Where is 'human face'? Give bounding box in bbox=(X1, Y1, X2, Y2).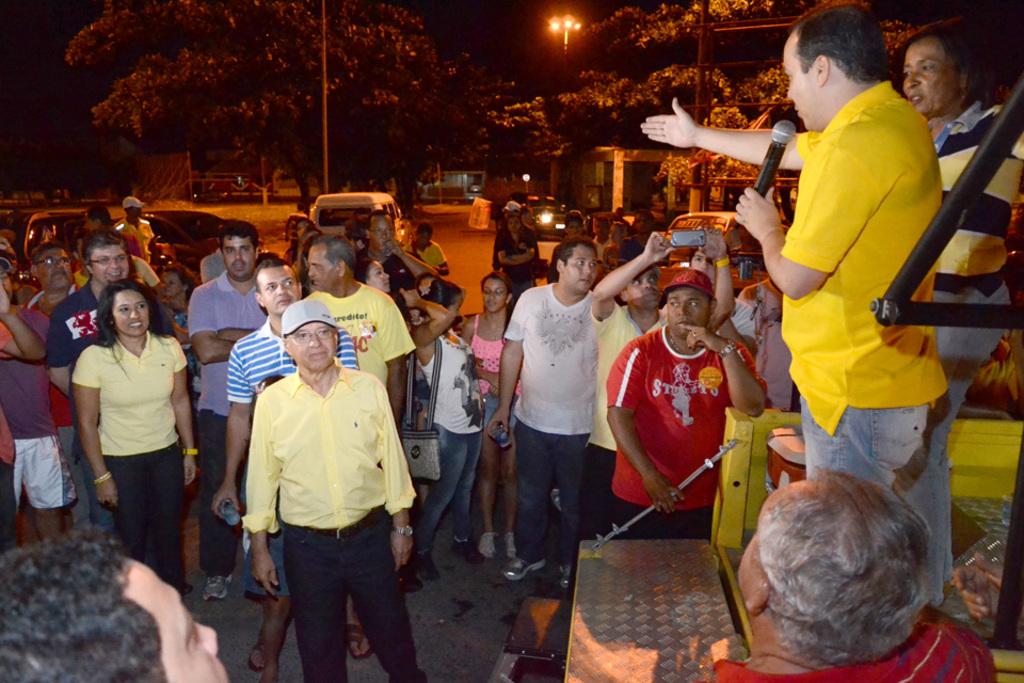
bbox=(479, 276, 501, 307).
